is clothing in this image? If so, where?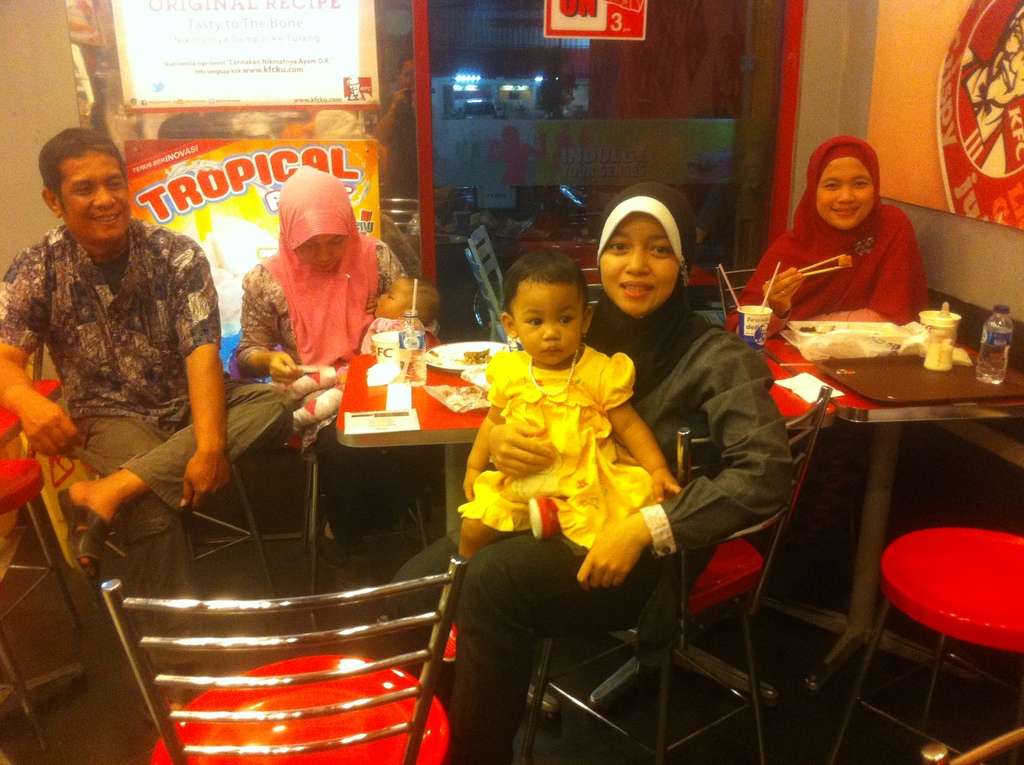
Yes, at {"x1": 285, "y1": 315, "x2": 427, "y2": 426}.
